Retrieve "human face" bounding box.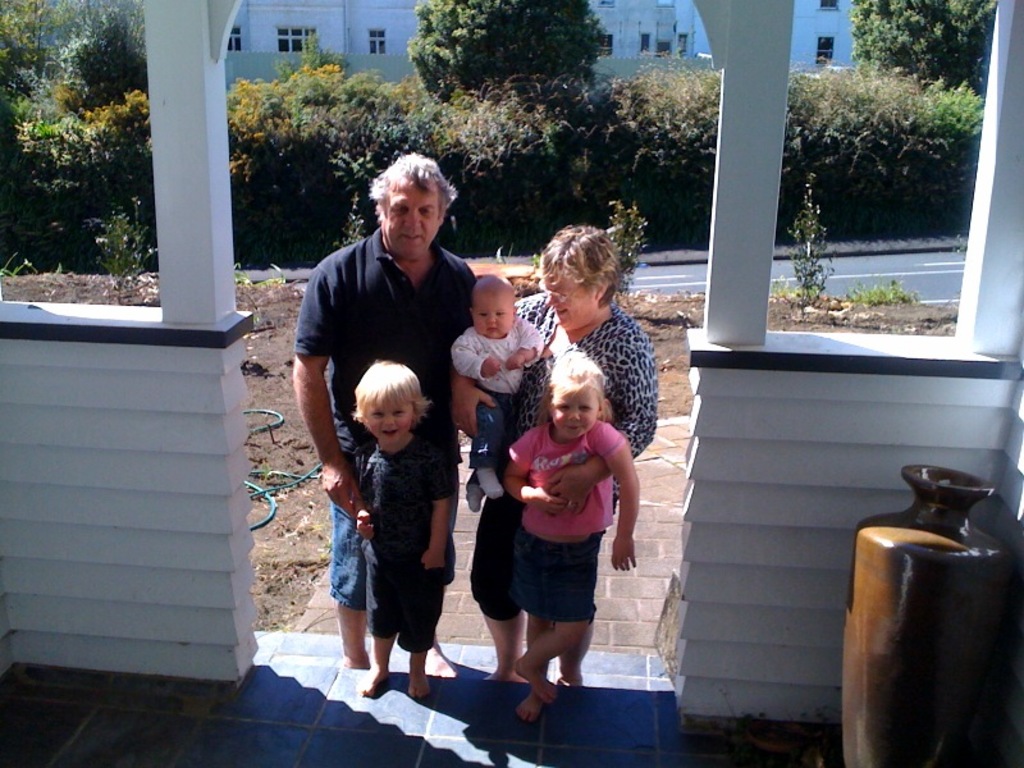
Bounding box: l=380, t=170, r=442, b=256.
